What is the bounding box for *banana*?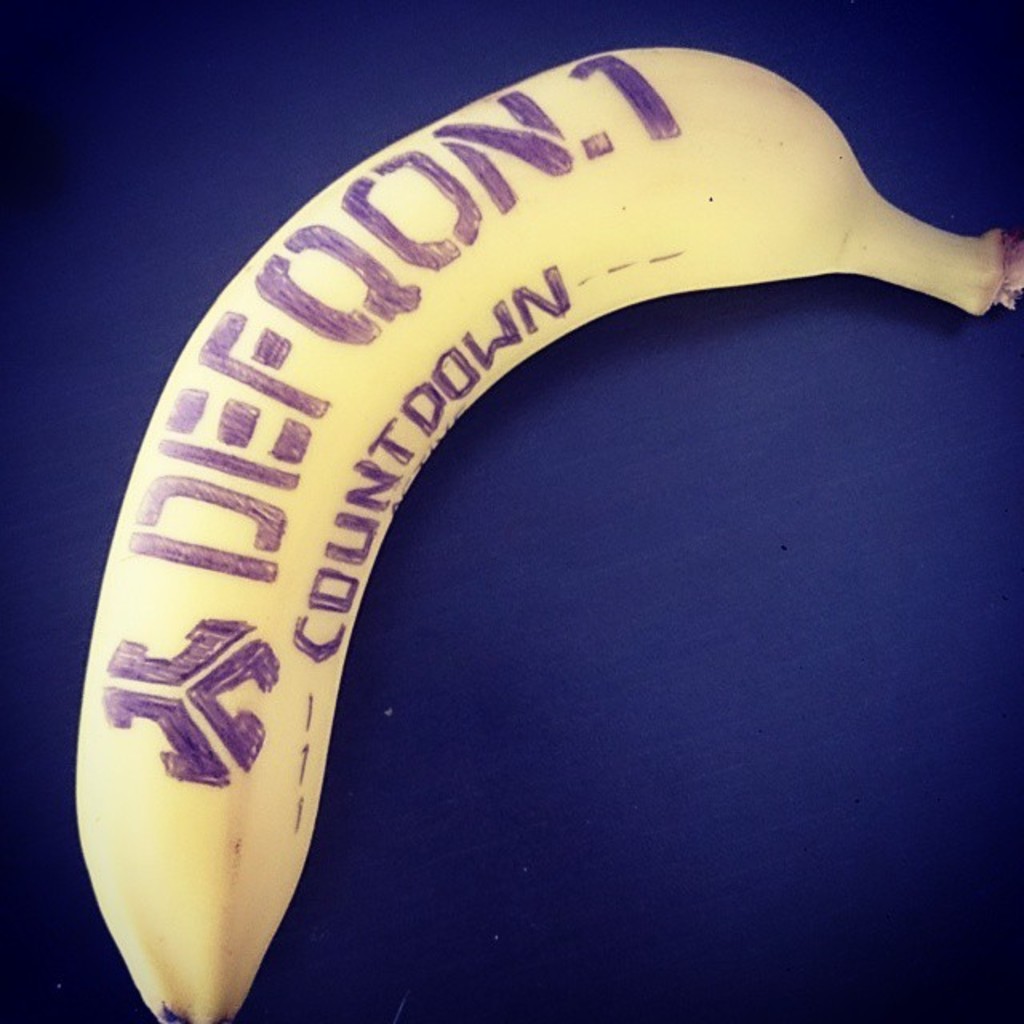
[left=69, top=37, right=1022, bottom=1022].
